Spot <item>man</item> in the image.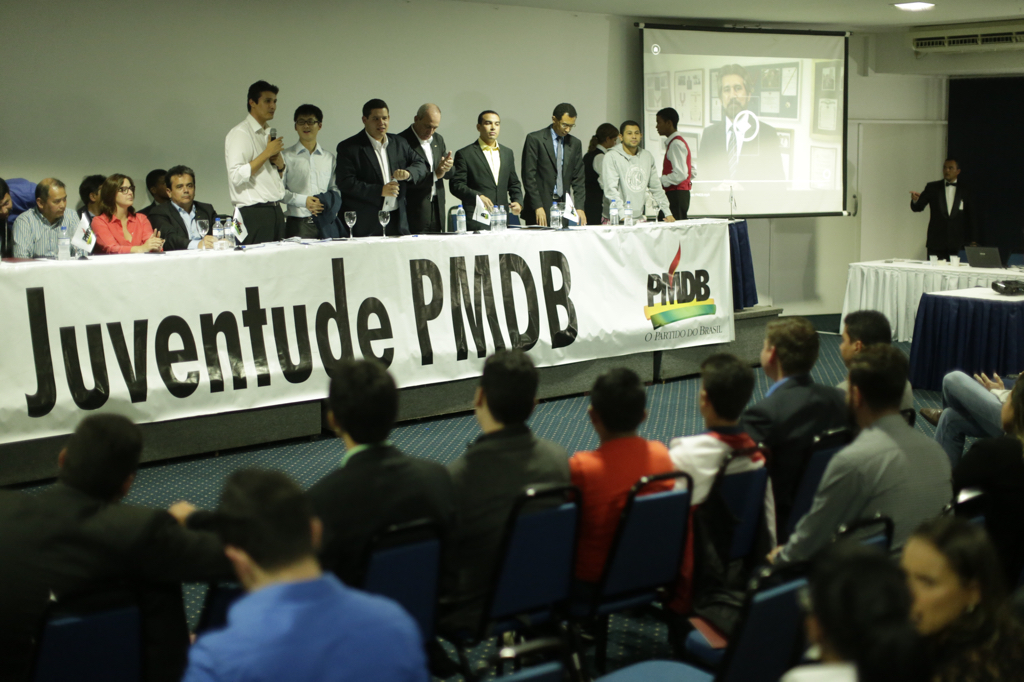
<item>man</item> found at (left=447, top=348, right=566, bottom=546).
